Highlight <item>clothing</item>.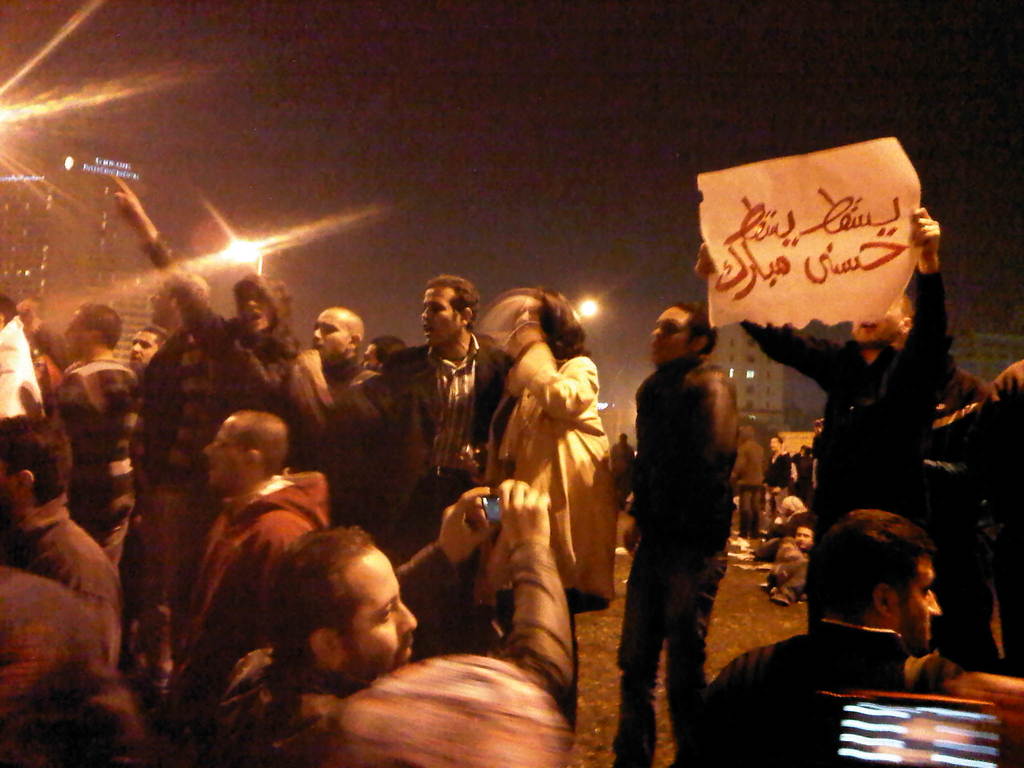
Highlighted region: BBox(723, 621, 925, 767).
